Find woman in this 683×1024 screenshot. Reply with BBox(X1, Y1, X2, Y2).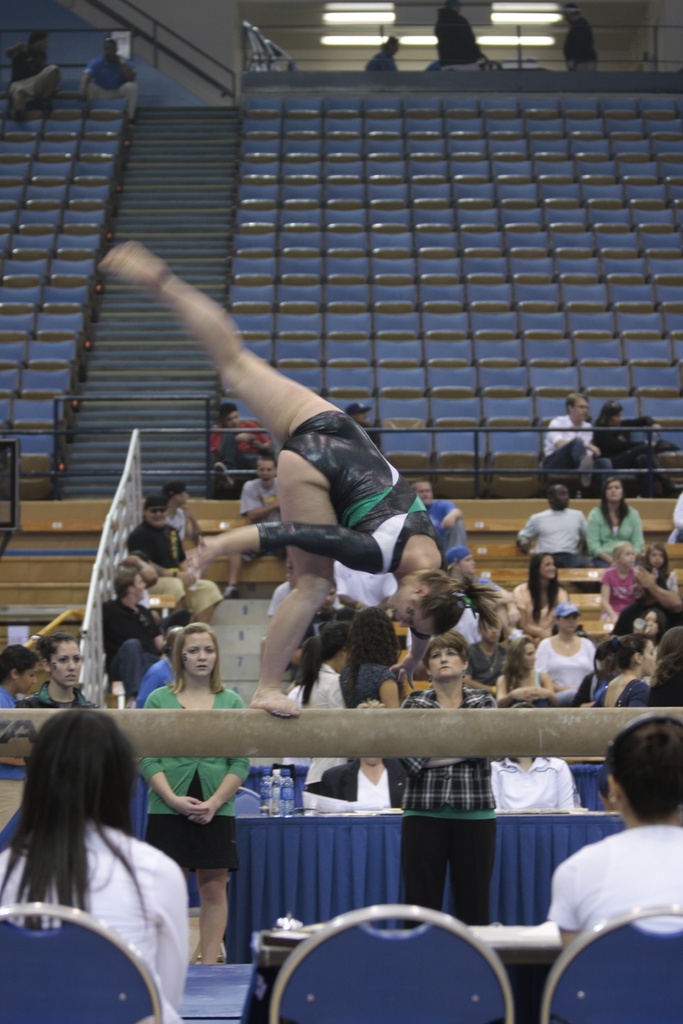
BBox(0, 643, 35, 851).
